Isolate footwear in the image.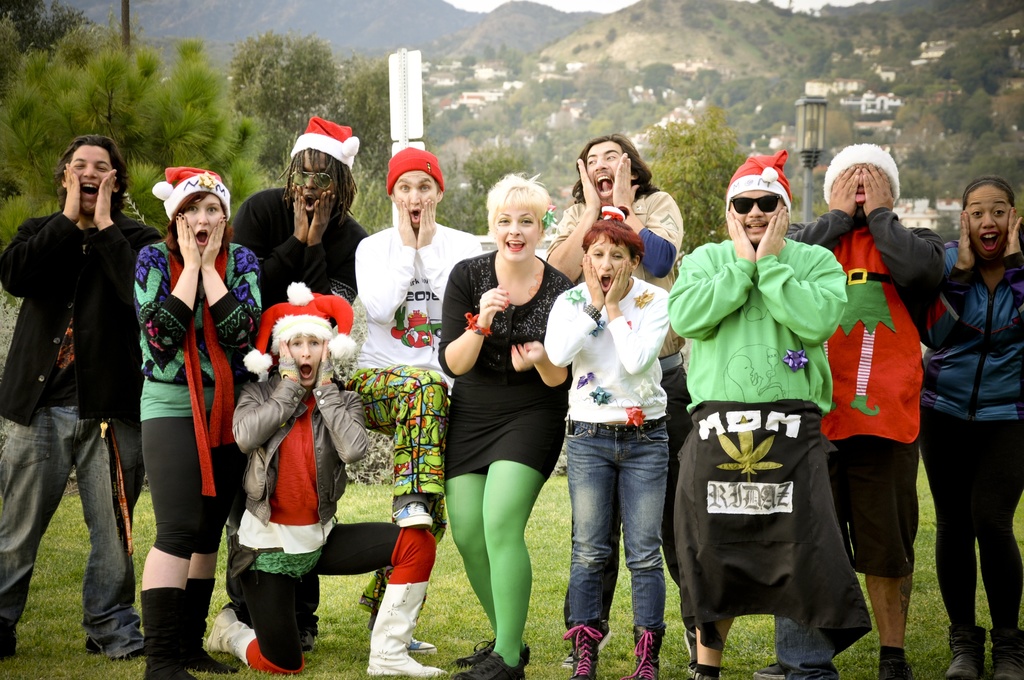
Isolated region: bbox=[751, 665, 781, 679].
